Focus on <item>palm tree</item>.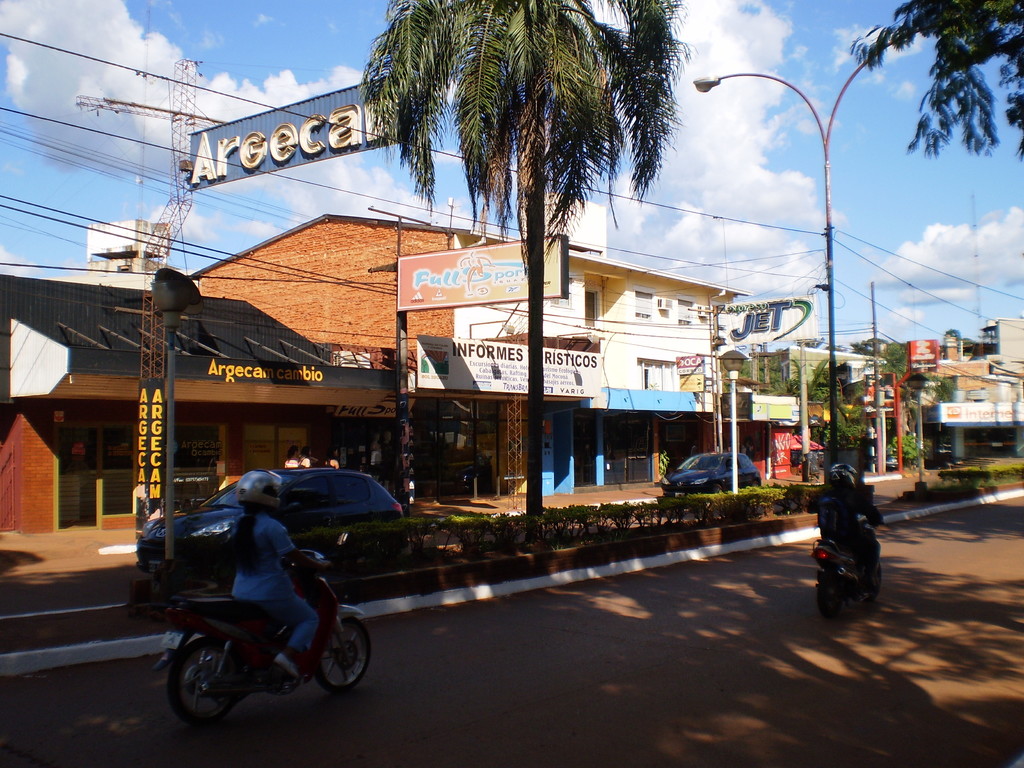
Focused at rect(872, 339, 920, 454).
